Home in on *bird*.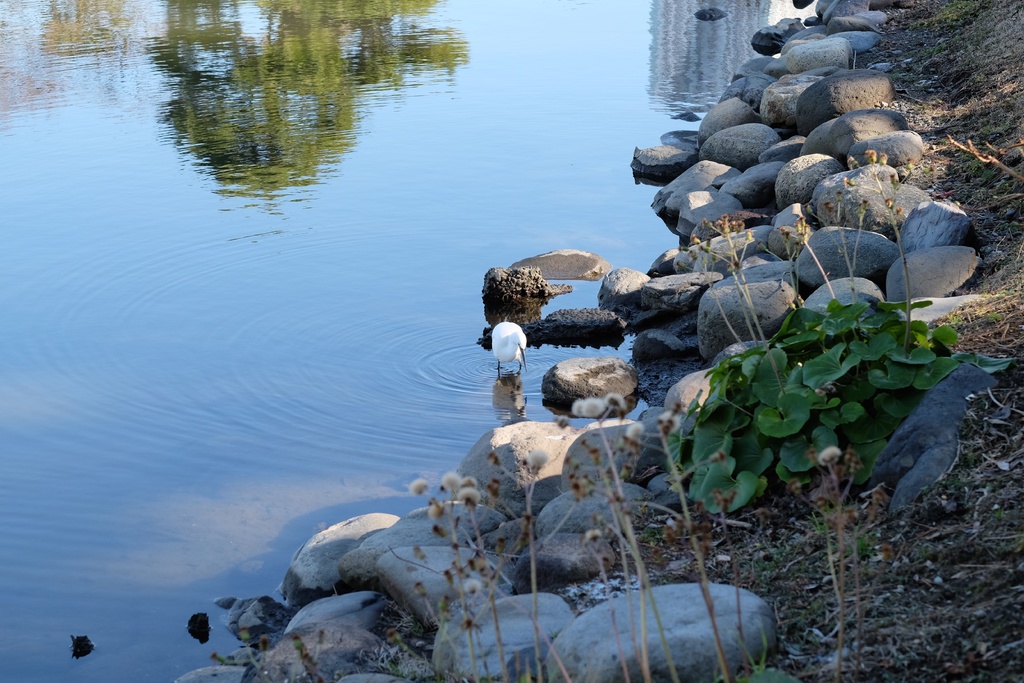
Homed in at box(481, 318, 540, 388).
